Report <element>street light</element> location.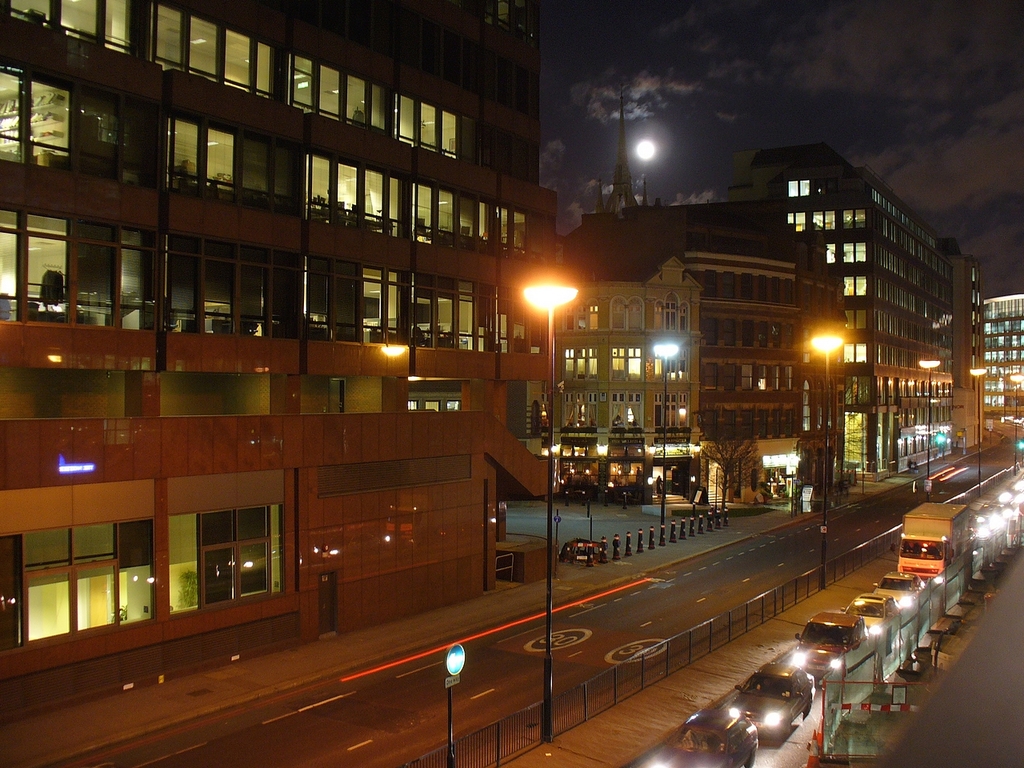
Report: 518,274,582,739.
